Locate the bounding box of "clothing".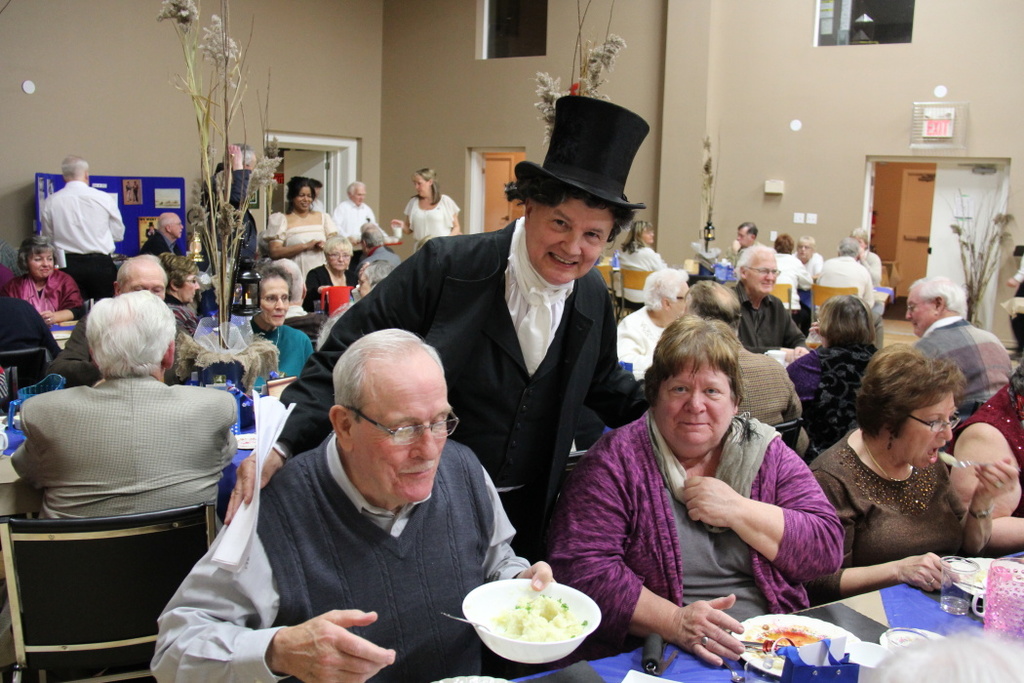
Bounding box: rect(141, 422, 532, 682).
